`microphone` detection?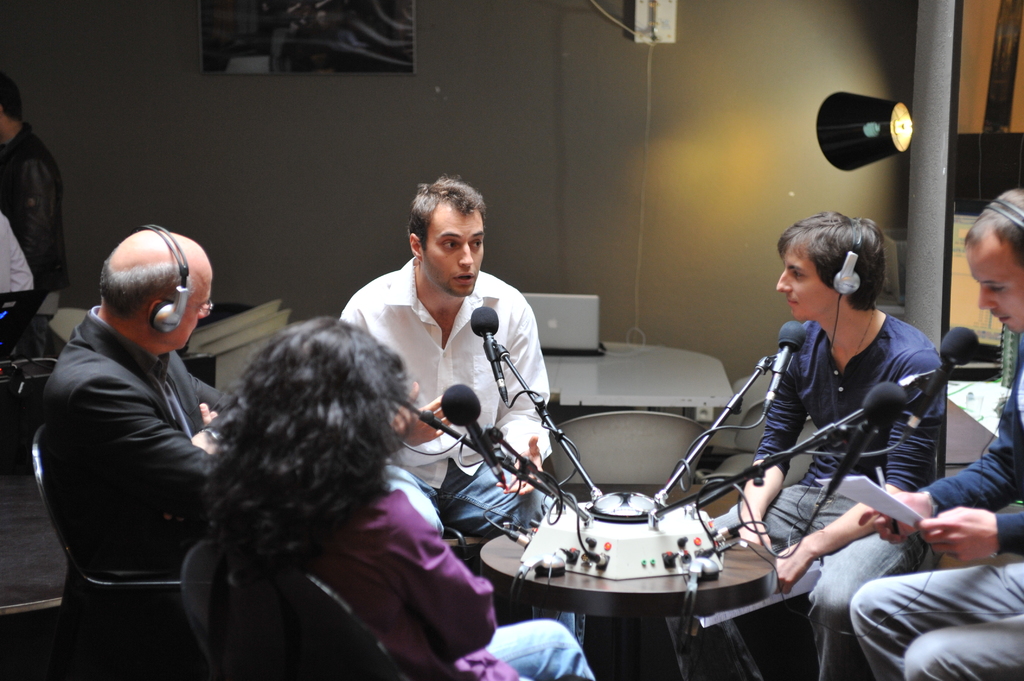
locate(440, 382, 504, 481)
